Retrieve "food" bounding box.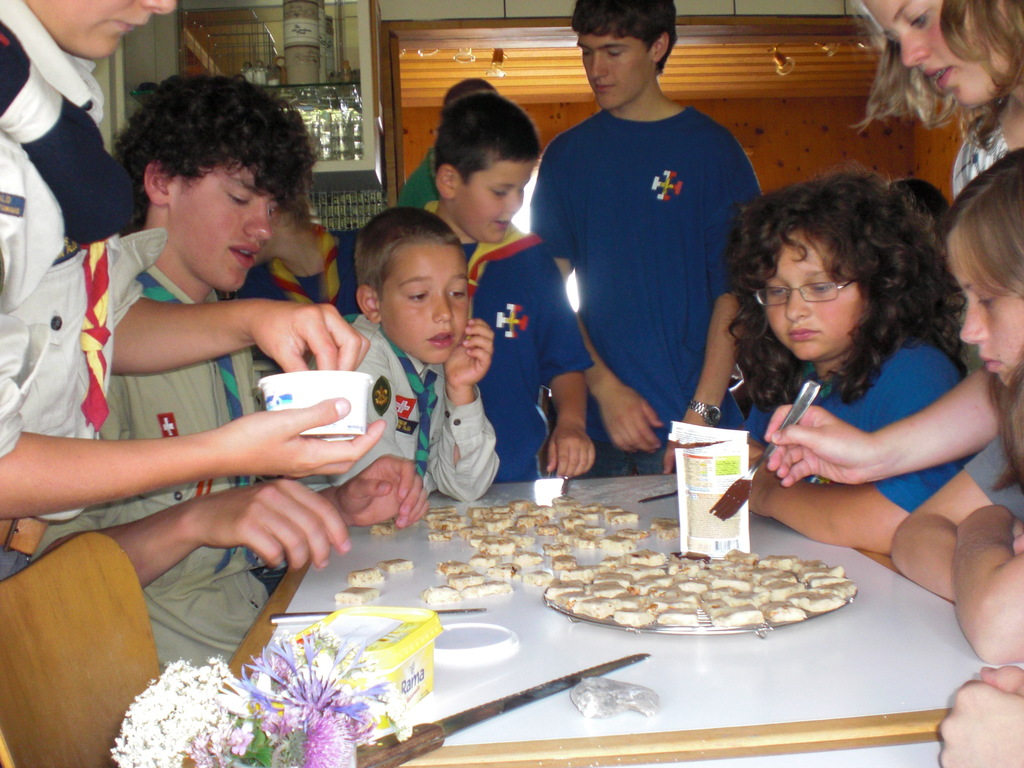
Bounding box: (380, 556, 415, 575).
